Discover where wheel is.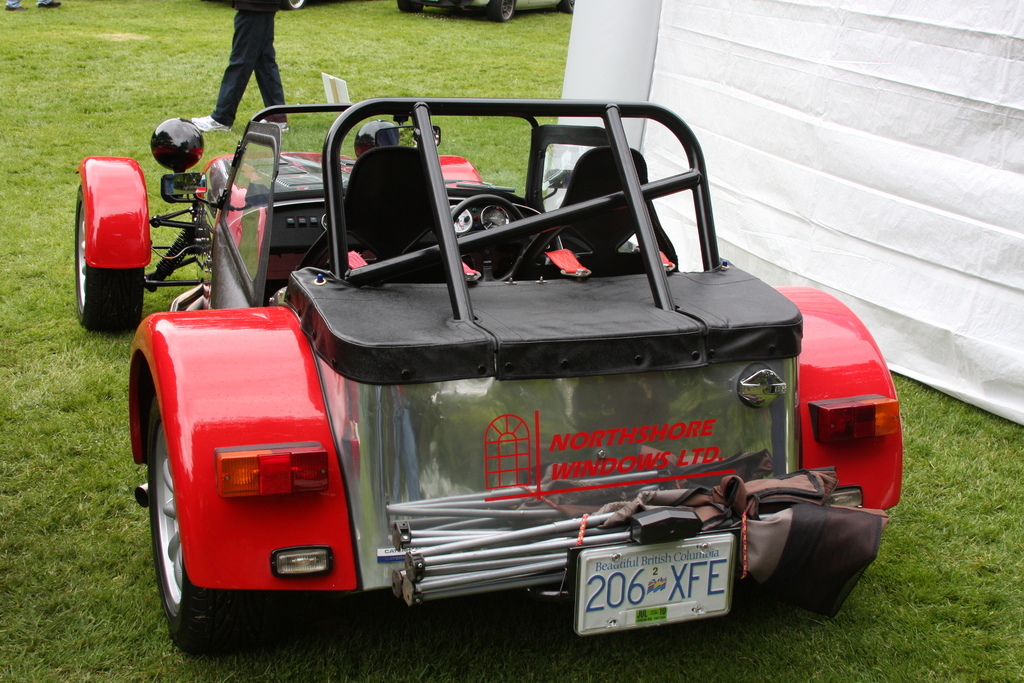
Discovered at box(149, 395, 251, 654).
